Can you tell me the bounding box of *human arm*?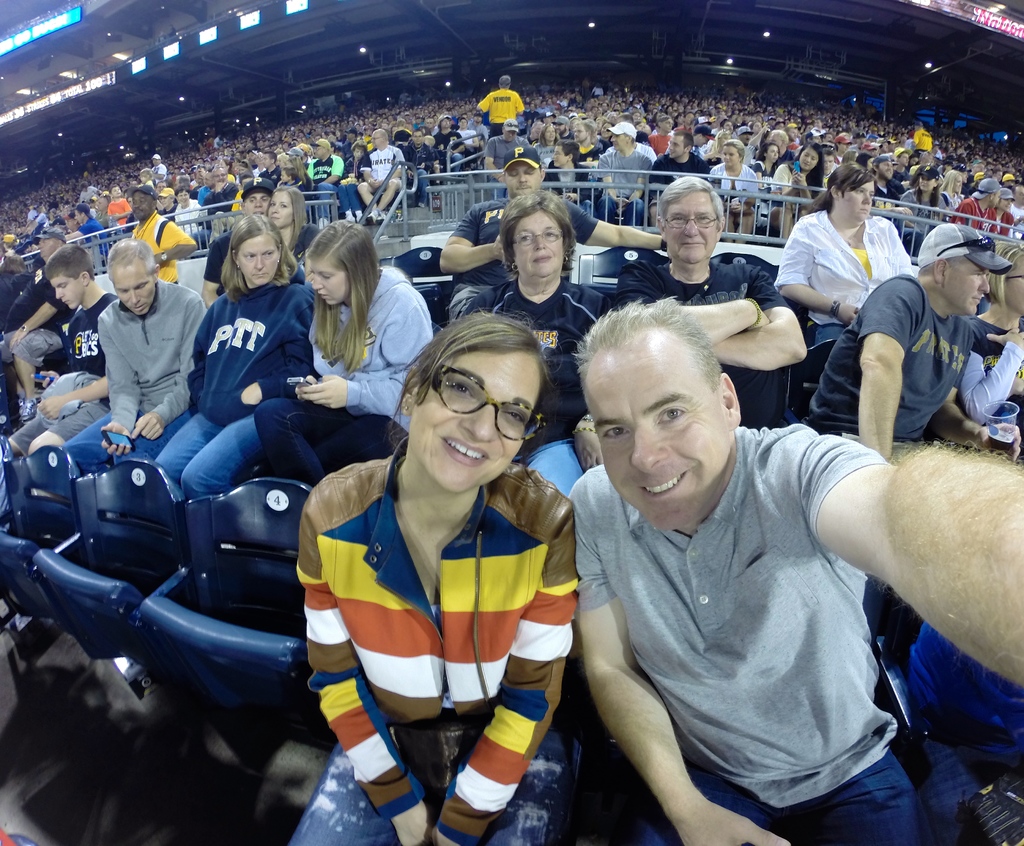
770/162/801/195.
